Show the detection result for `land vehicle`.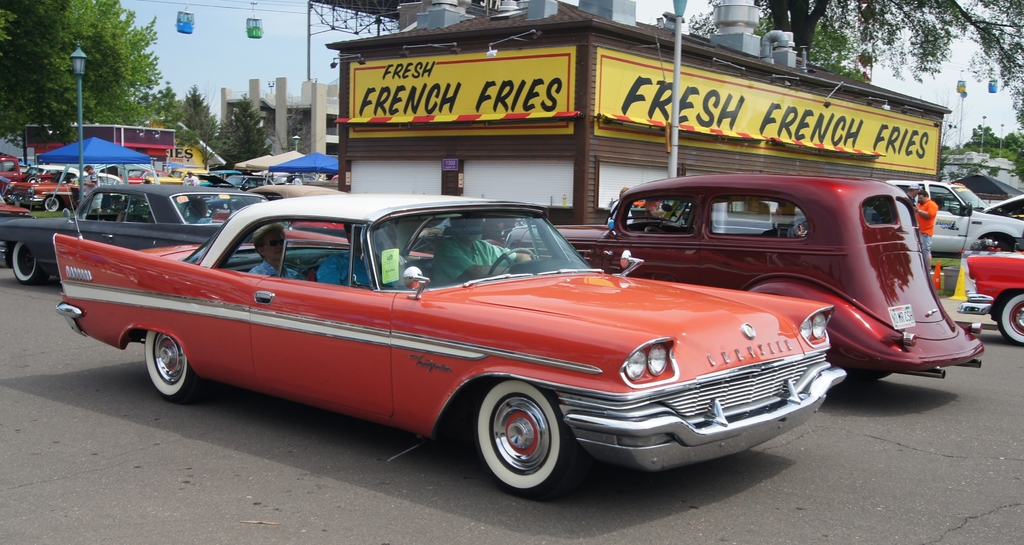
box(244, 184, 349, 236).
